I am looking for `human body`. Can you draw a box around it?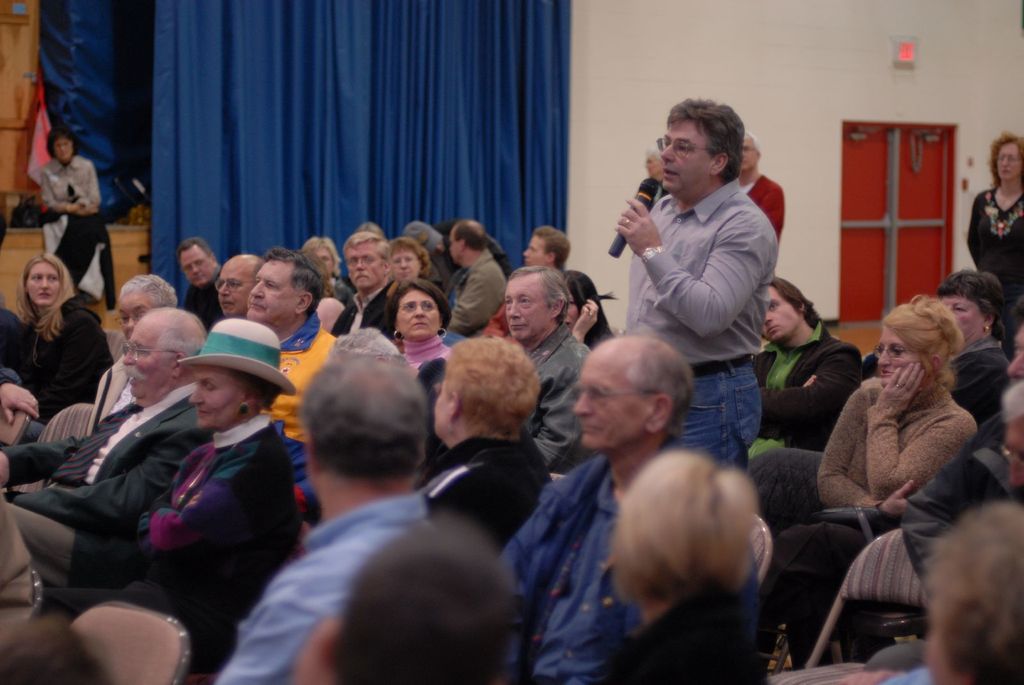
Sure, the bounding box is pyautogui.locateOnScreen(3, 315, 306, 684).
